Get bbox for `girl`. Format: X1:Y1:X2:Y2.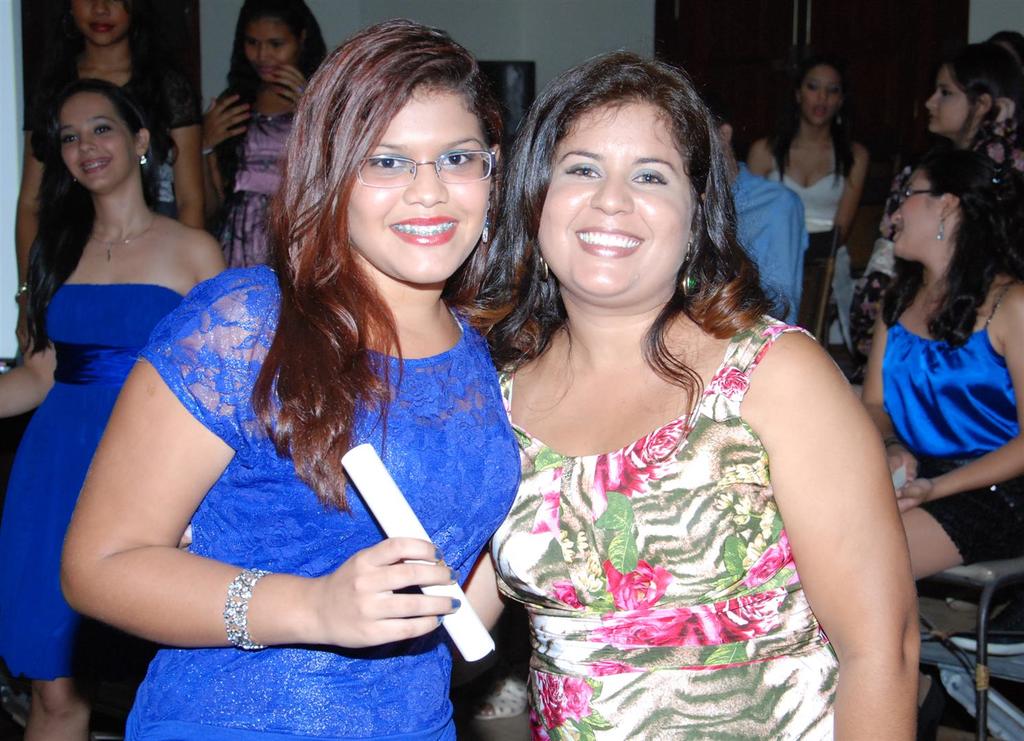
454:38:919:740.
